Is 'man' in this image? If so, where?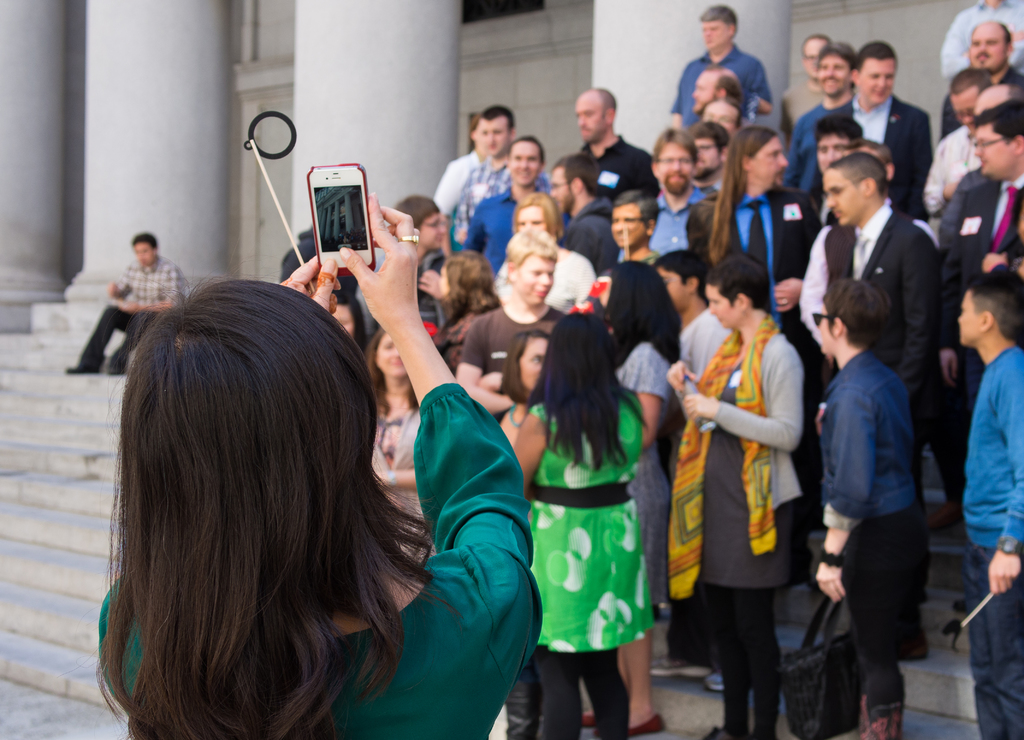
Yes, at 774,35,833,154.
